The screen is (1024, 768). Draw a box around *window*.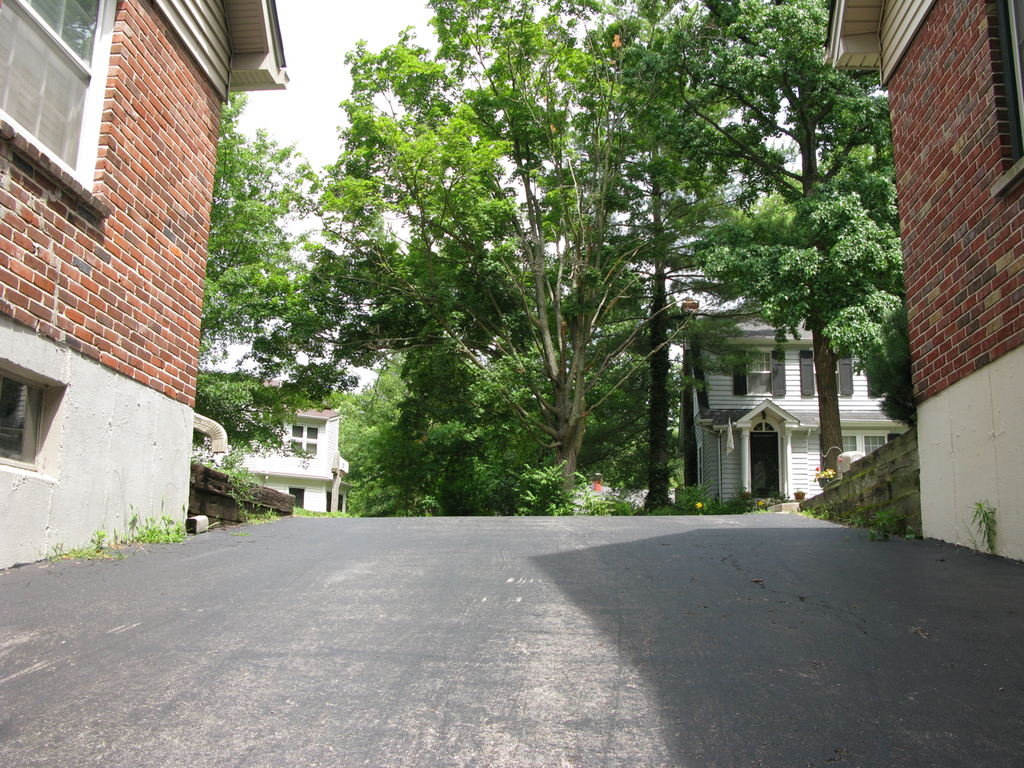
BBox(989, 0, 1023, 198).
